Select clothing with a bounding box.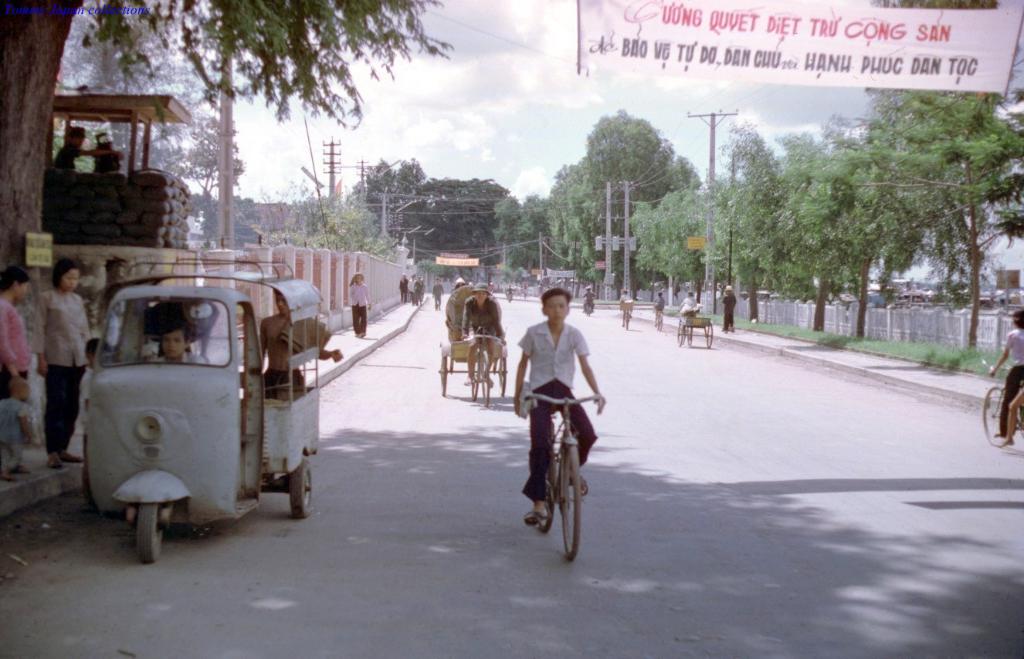
pyautogui.locateOnScreen(621, 296, 638, 323).
